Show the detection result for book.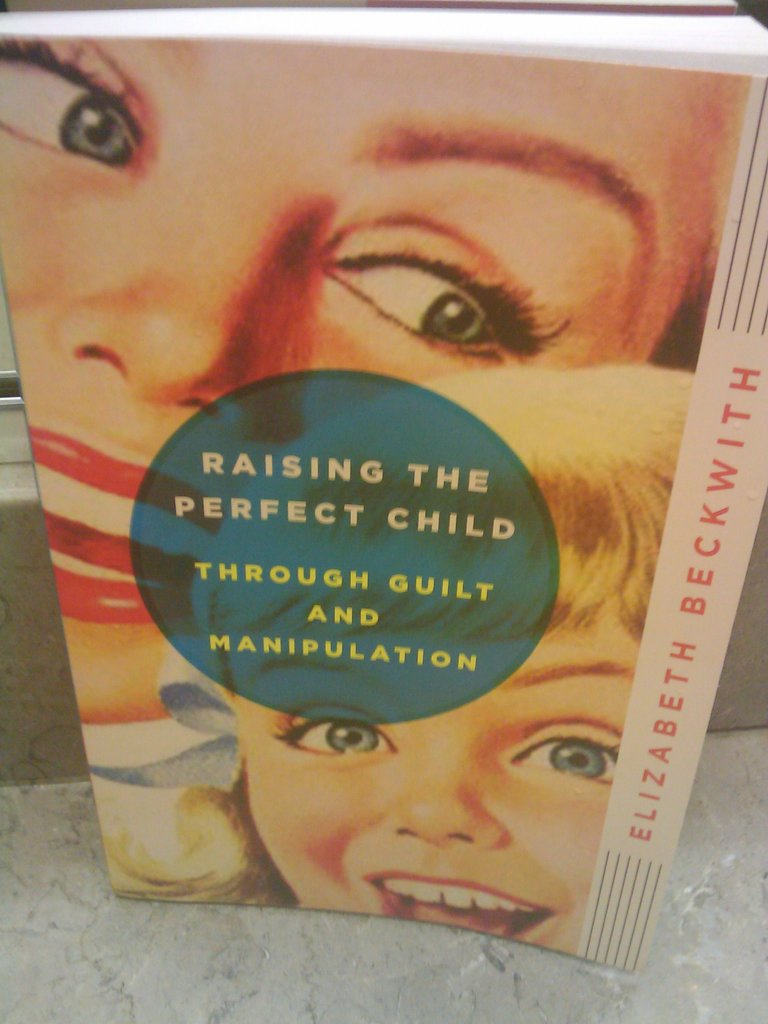
left=17, top=16, right=732, bottom=991.
